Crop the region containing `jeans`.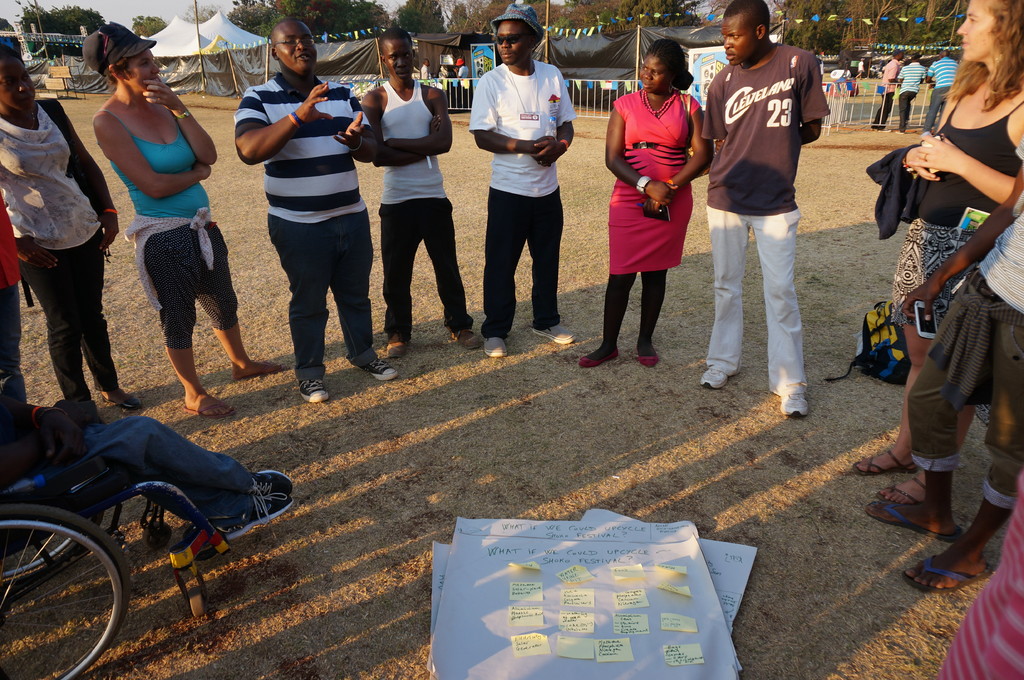
Crop region: Rect(266, 207, 378, 383).
